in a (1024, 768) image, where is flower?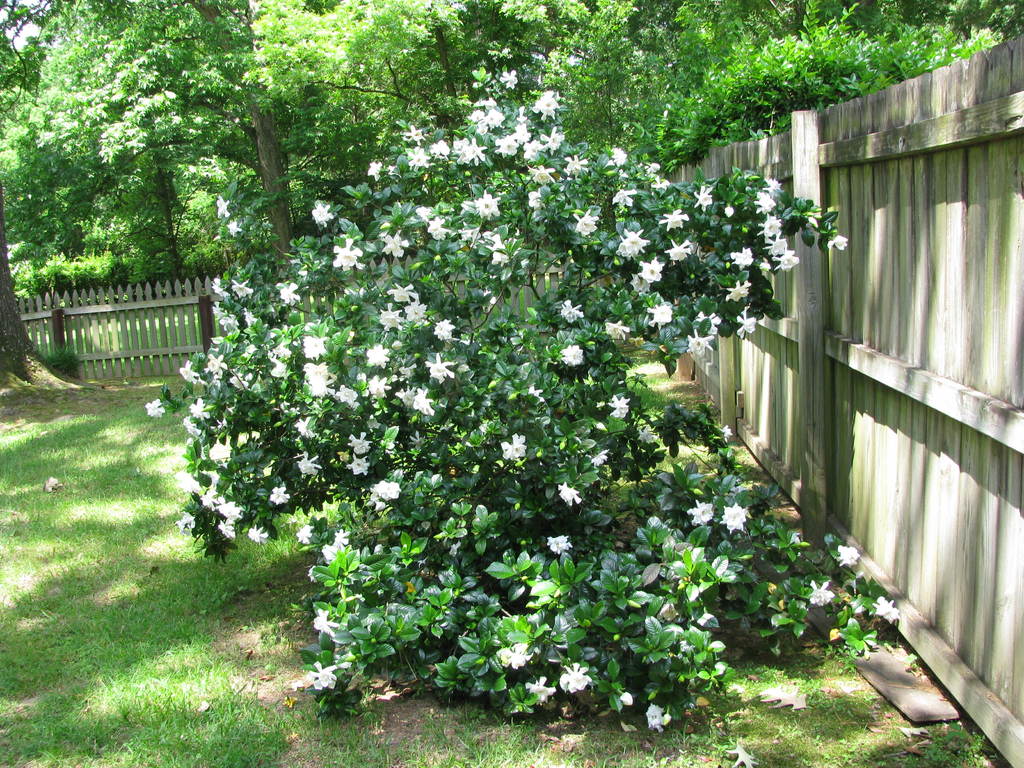
{"left": 692, "top": 186, "right": 717, "bottom": 212}.
